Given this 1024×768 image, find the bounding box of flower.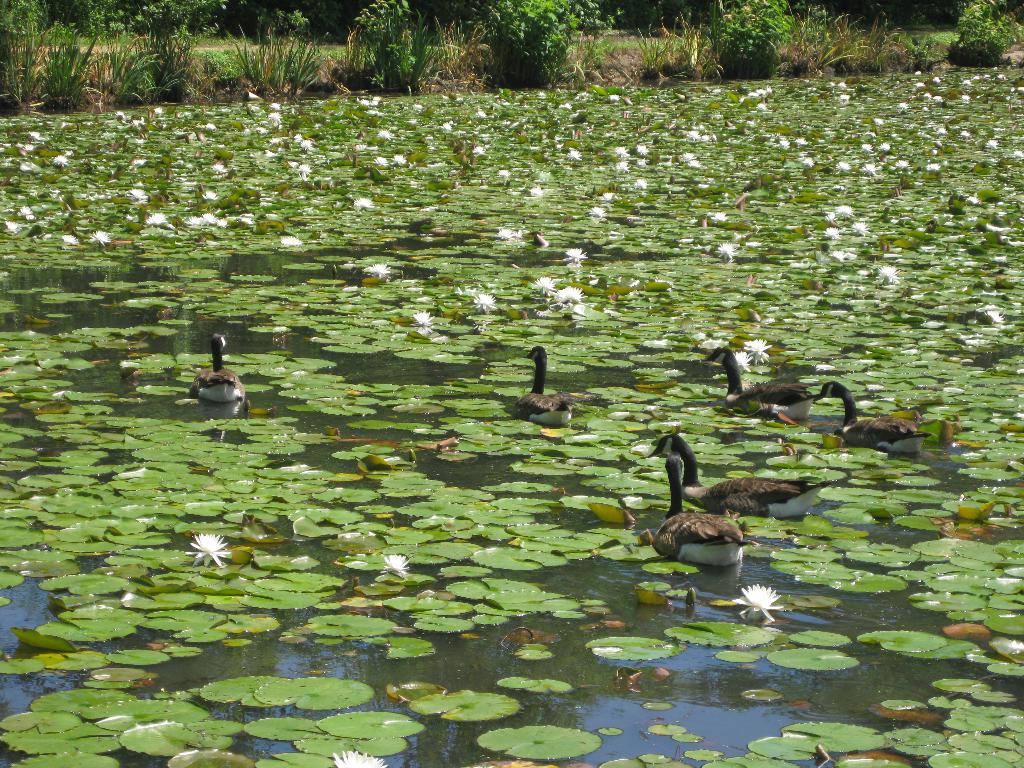
bbox=(804, 157, 813, 163).
